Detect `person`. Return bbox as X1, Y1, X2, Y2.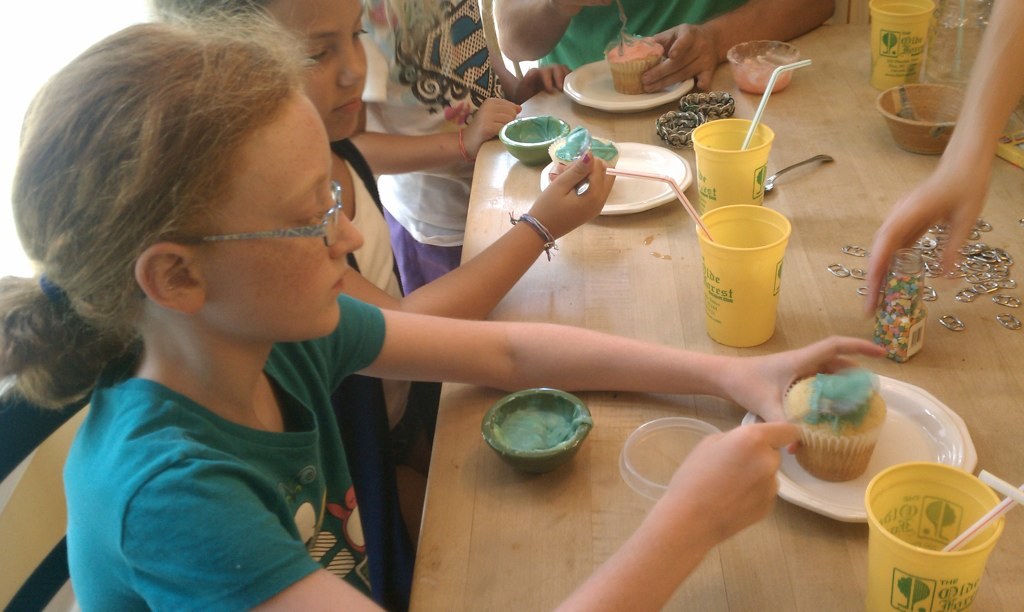
492, 0, 833, 93.
